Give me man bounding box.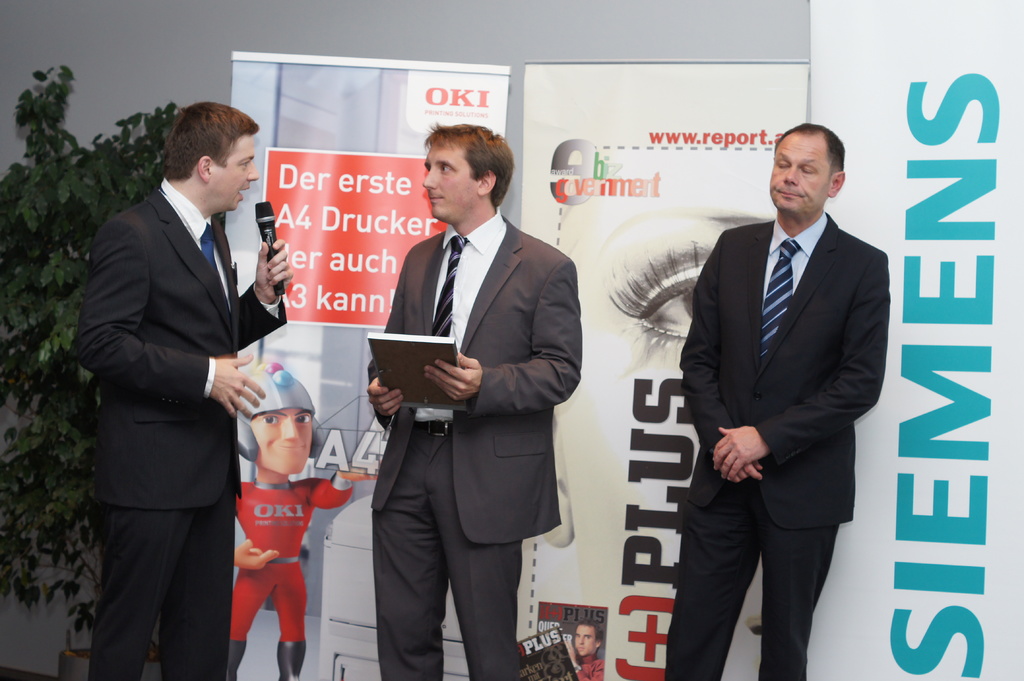
pyautogui.locateOnScreen(228, 361, 362, 680).
